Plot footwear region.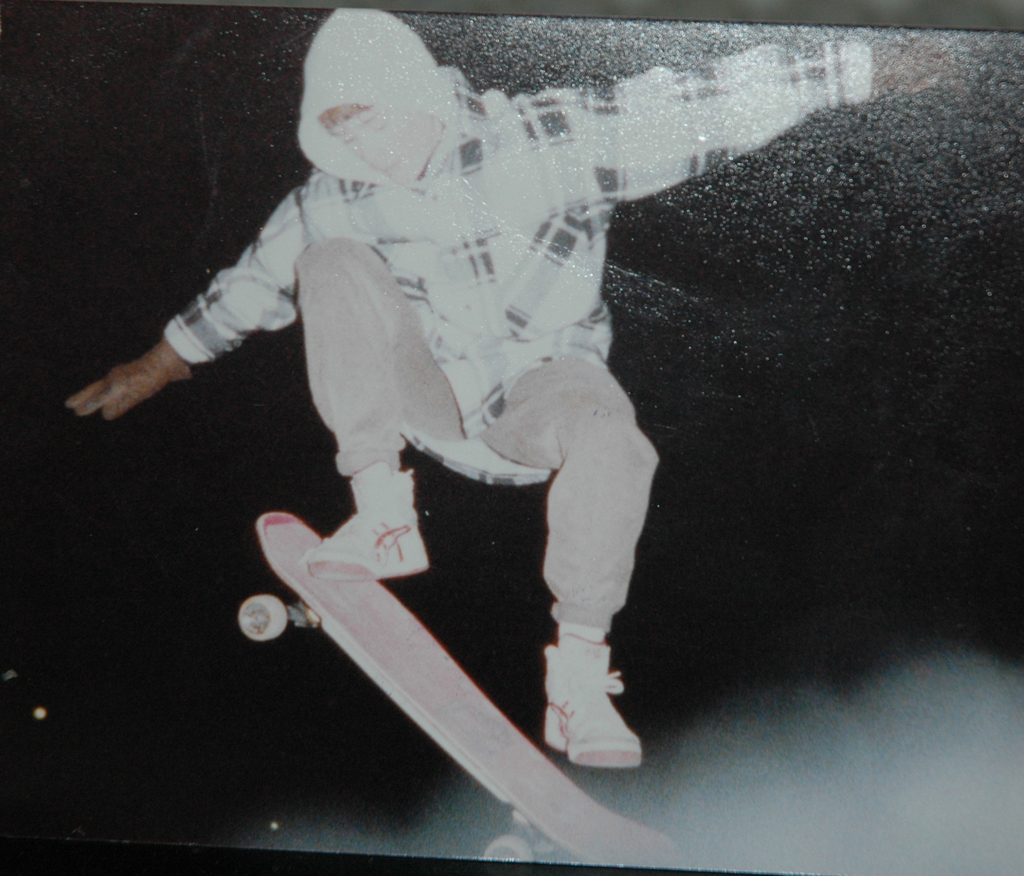
Plotted at 538,633,636,770.
